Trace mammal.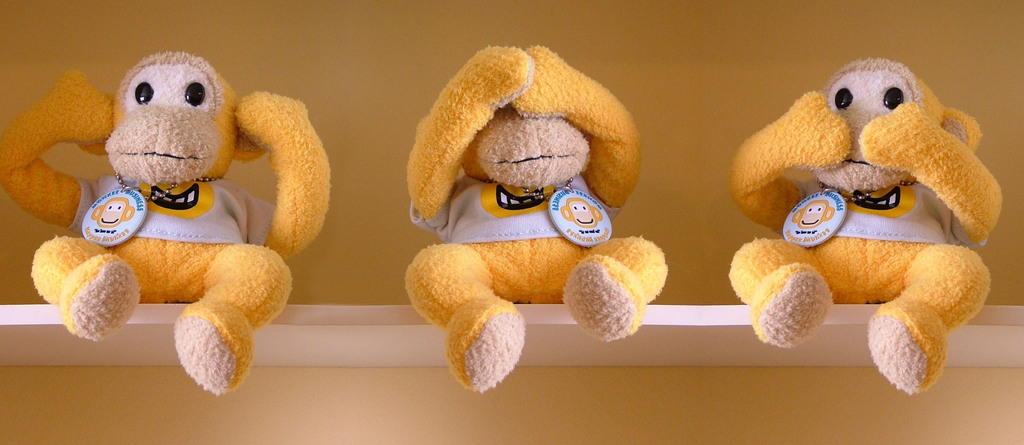
Traced to detection(95, 196, 130, 228).
